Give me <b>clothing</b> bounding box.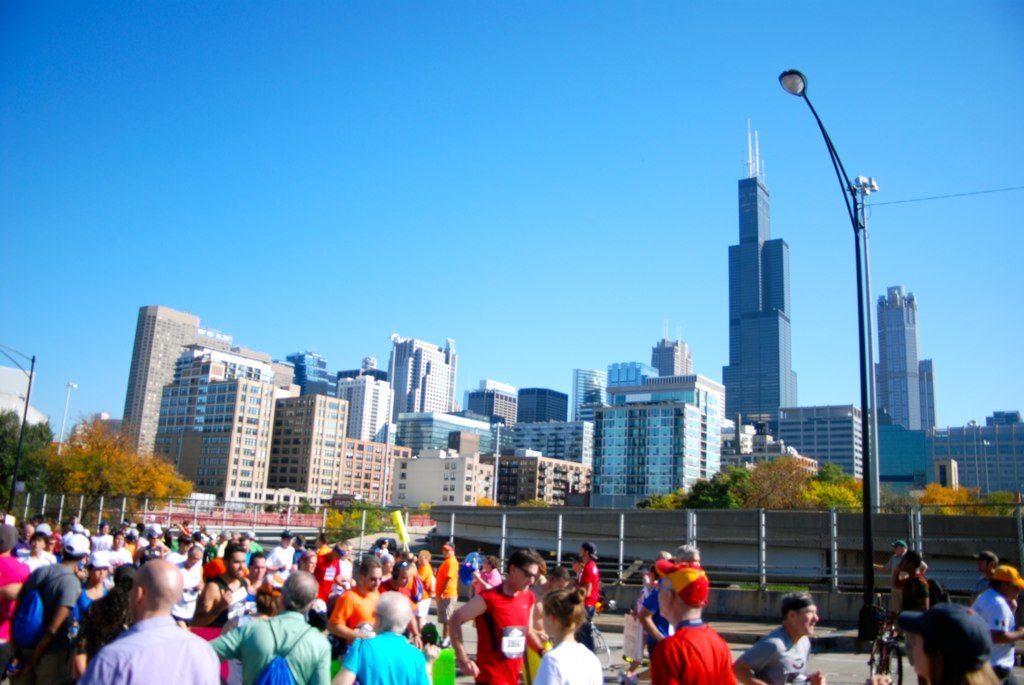
<box>270,551,298,593</box>.
